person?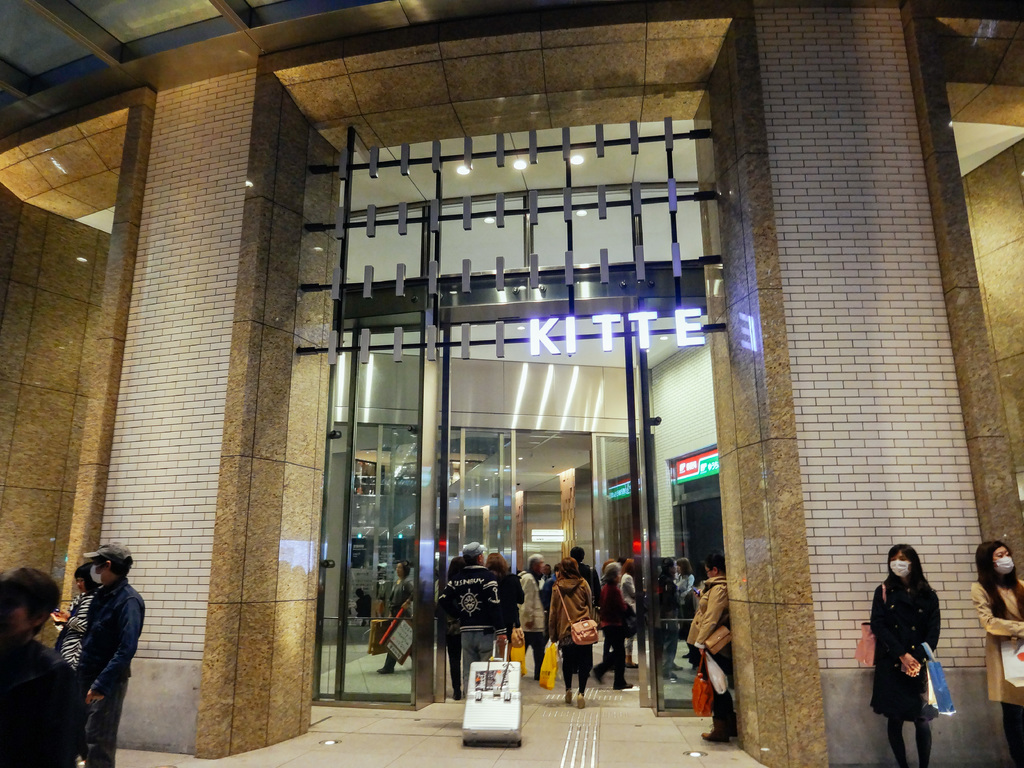
547 558 602 717
